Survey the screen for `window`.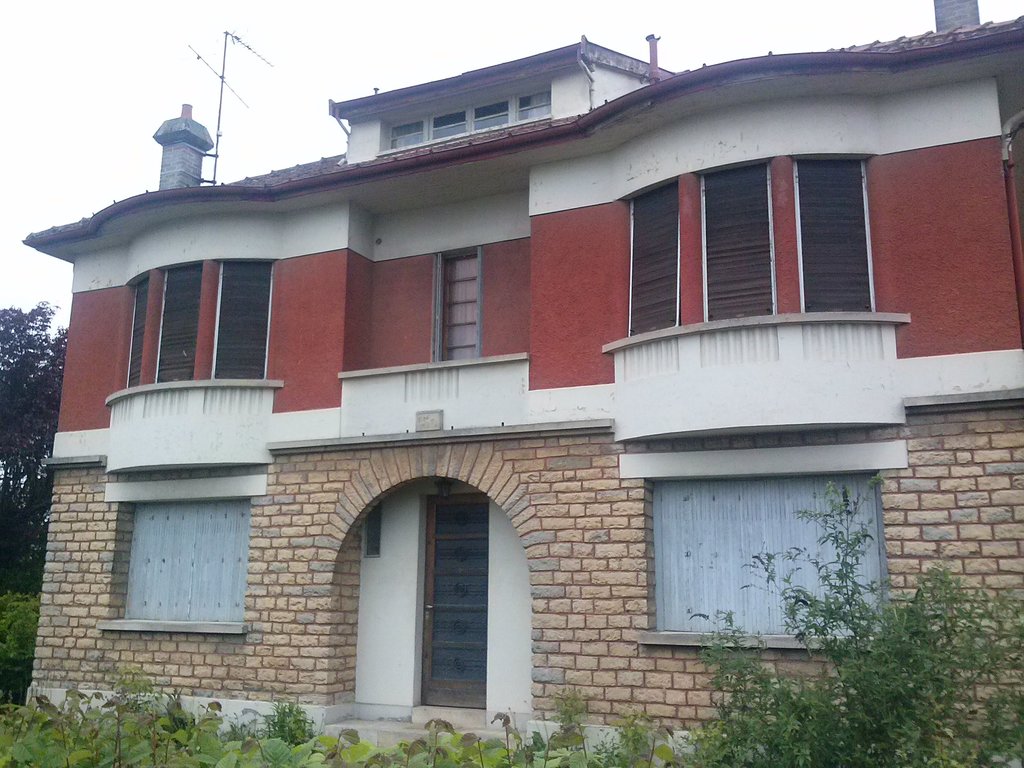
Survey found: bbox(214, 262, 273, 380).
